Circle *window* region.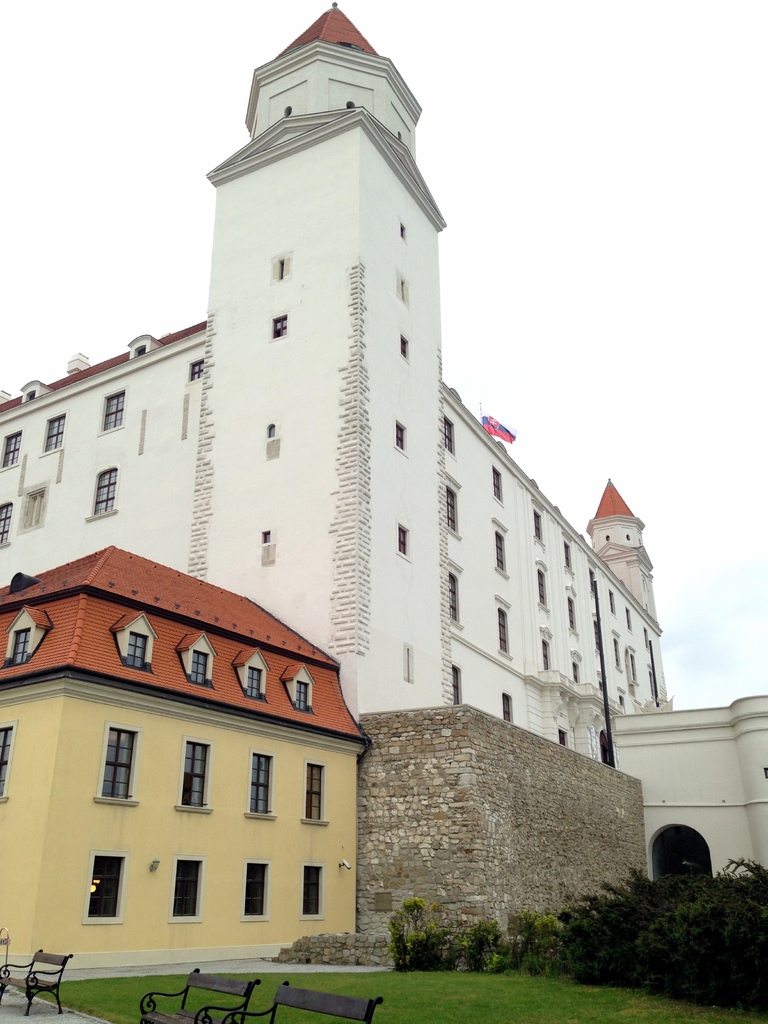
Region: Rect(397, 421, 410, 445).
